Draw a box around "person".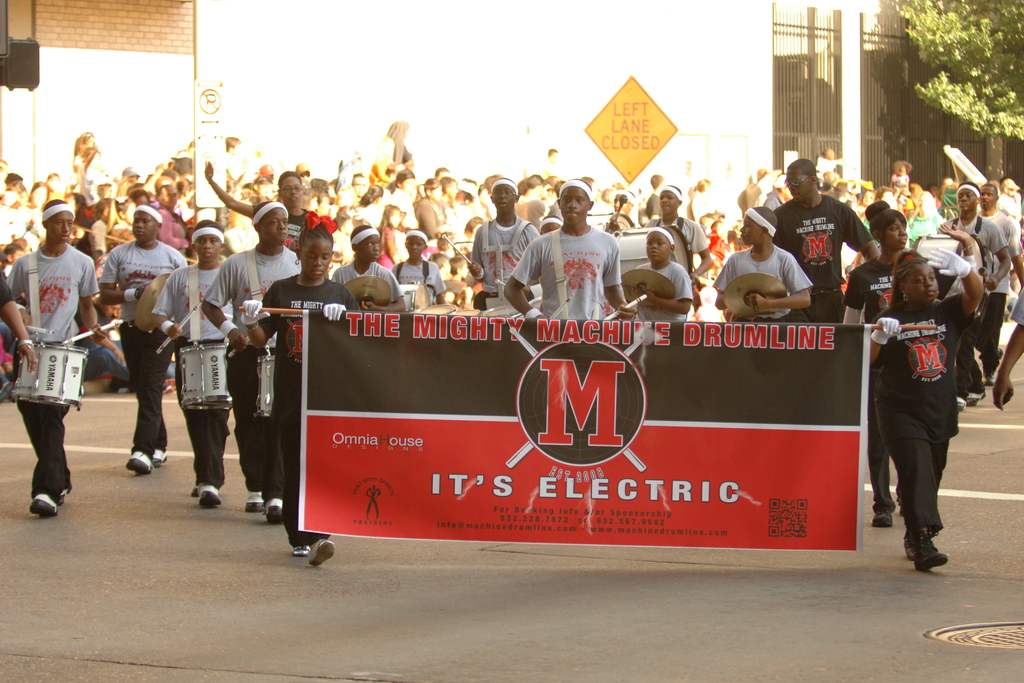
pyautogui.locateOnScreen(941, 181, 1010, 412).
